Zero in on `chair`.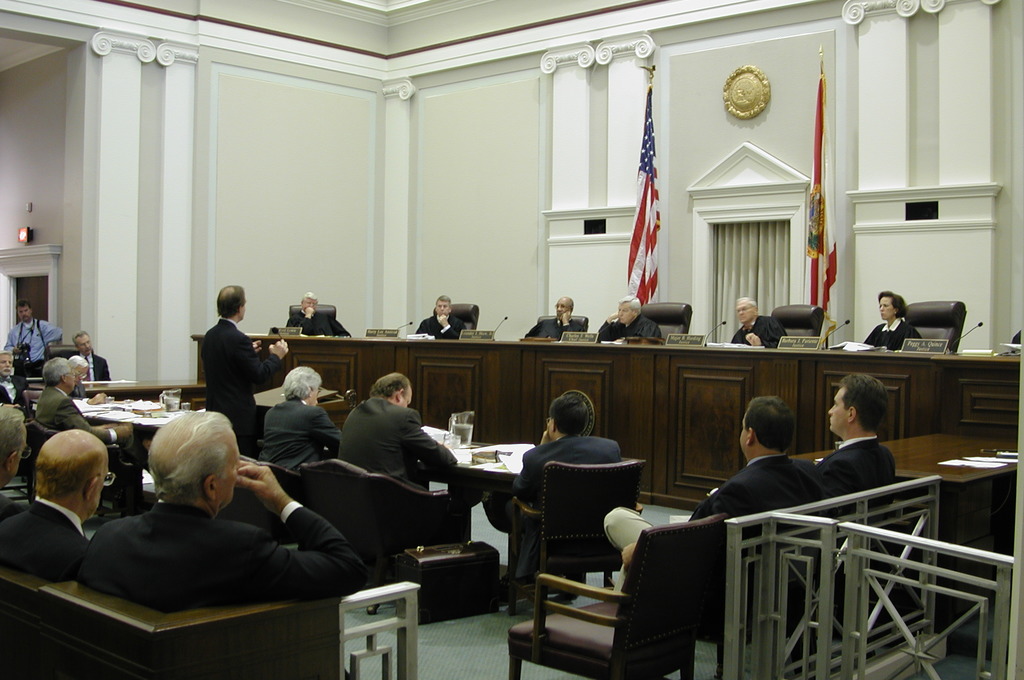
Zeroed in: <box>173,382,215,412</box>.
